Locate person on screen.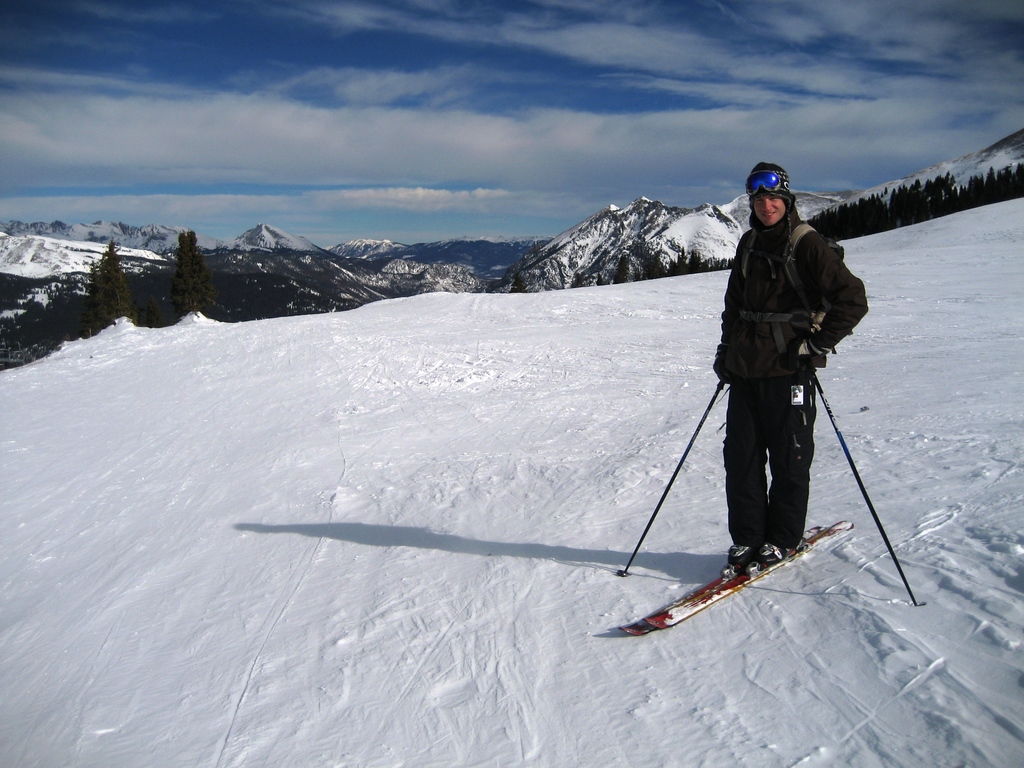
On screen at l=712, t=161, r=871, b=566.
